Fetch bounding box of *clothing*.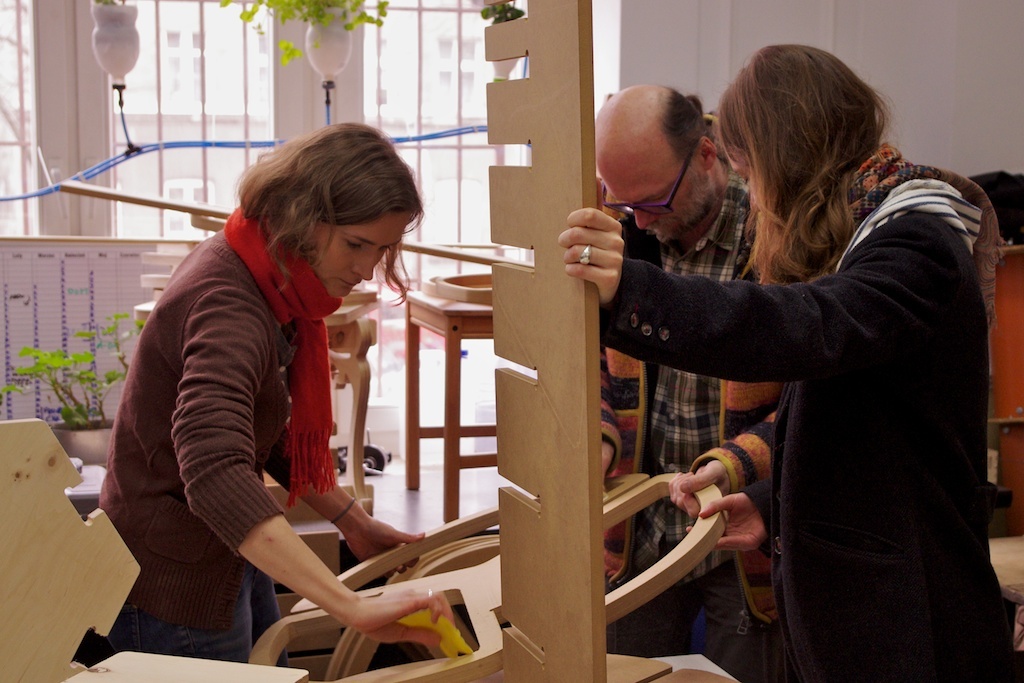
Bbox: <box>625,171,777,681</box>.
